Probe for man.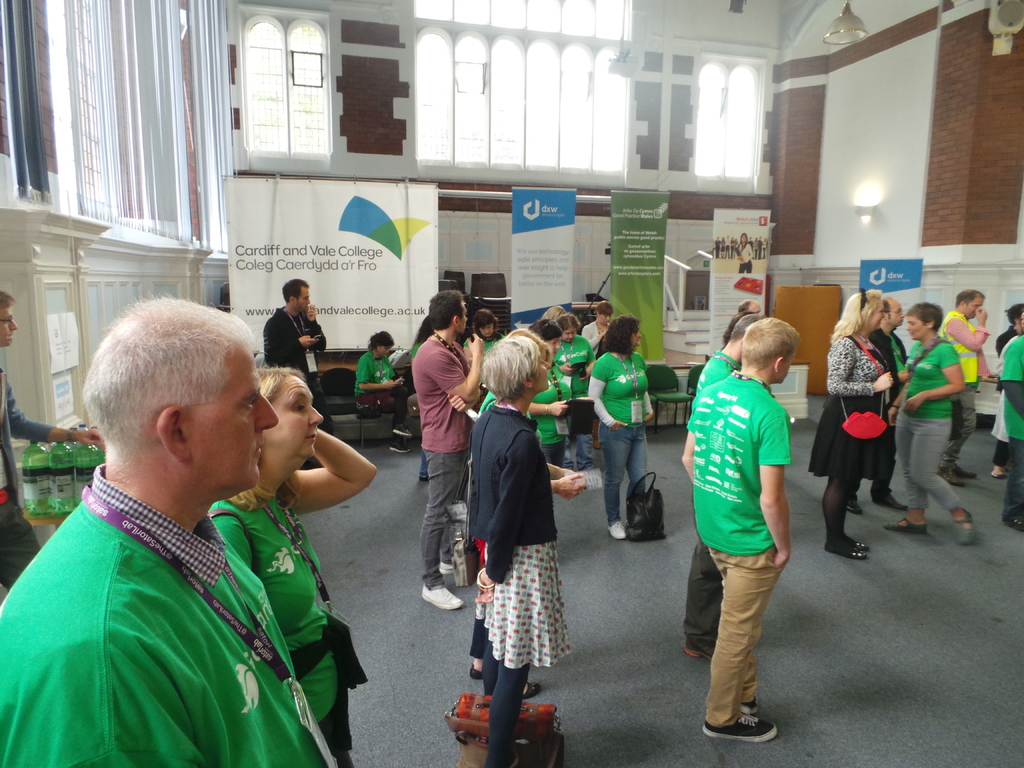
Probe result: (left=0, top=295, right=340, bottom=767).
